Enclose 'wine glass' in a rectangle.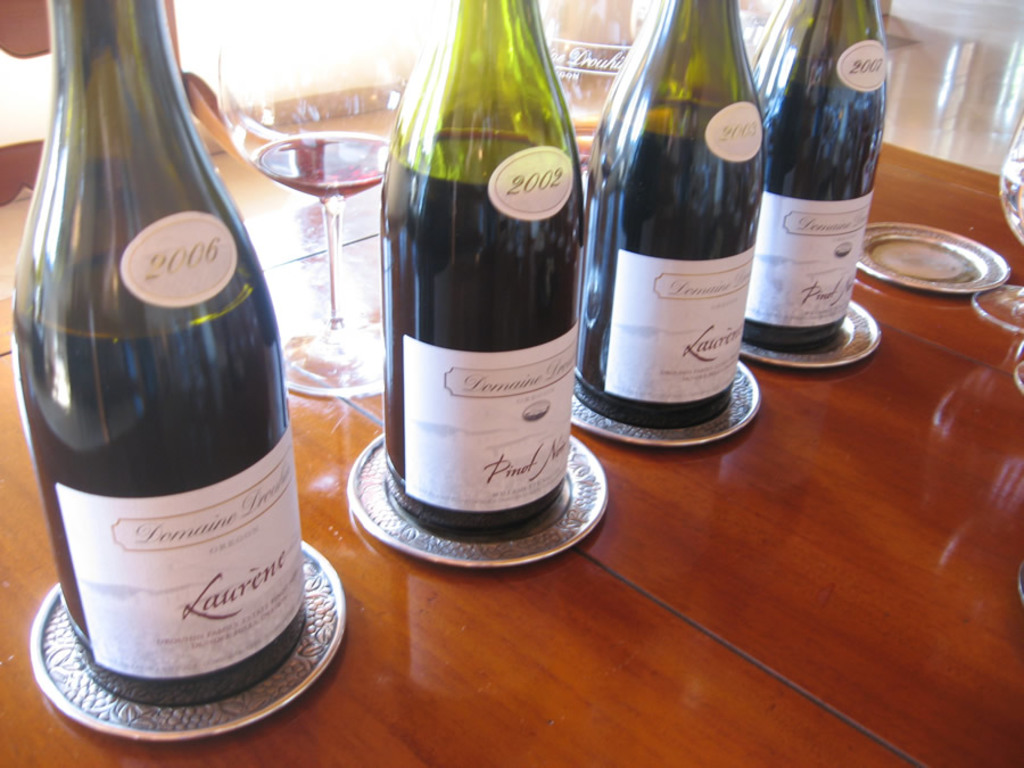
select_region(217, 18, 410, 396).
